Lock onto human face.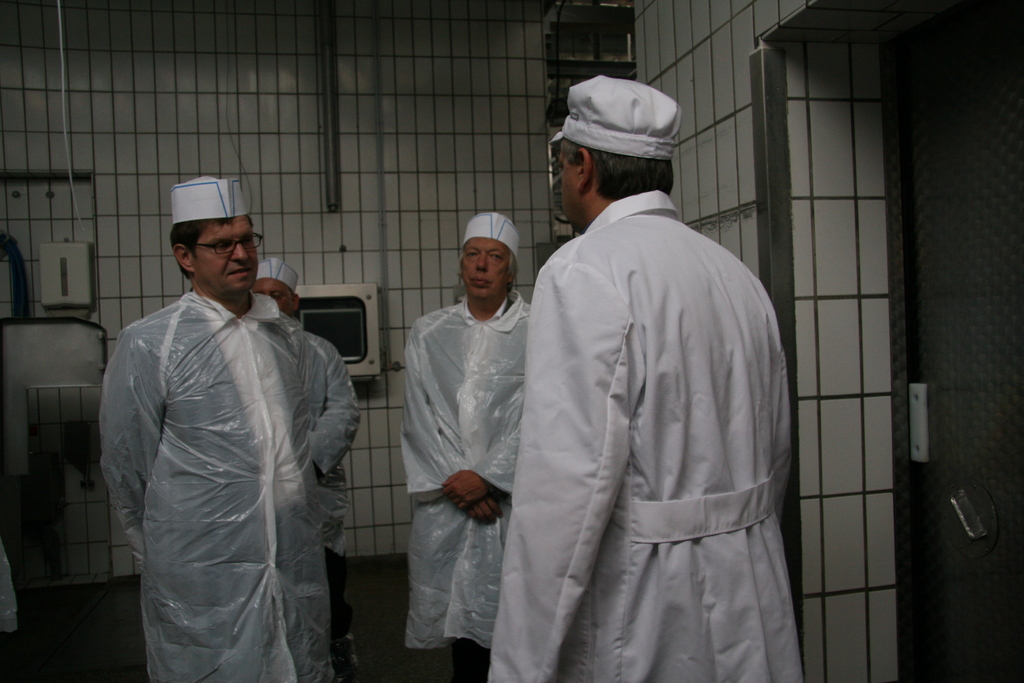
Locked: region(252, 278, 294, 316).
